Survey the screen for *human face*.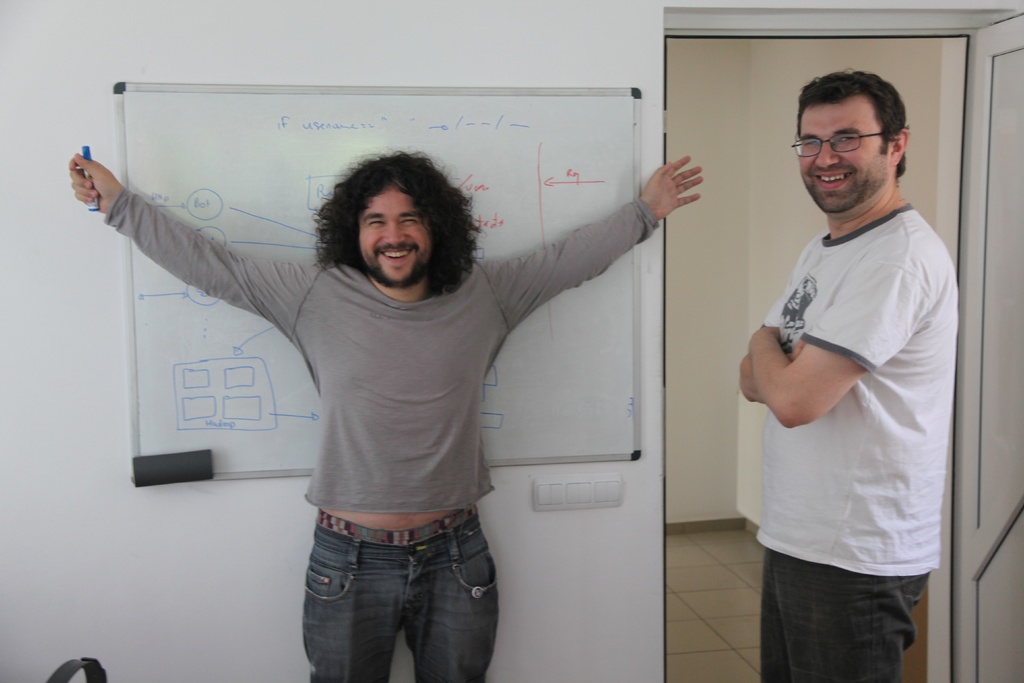
Survey found: 791 103 893 213.
